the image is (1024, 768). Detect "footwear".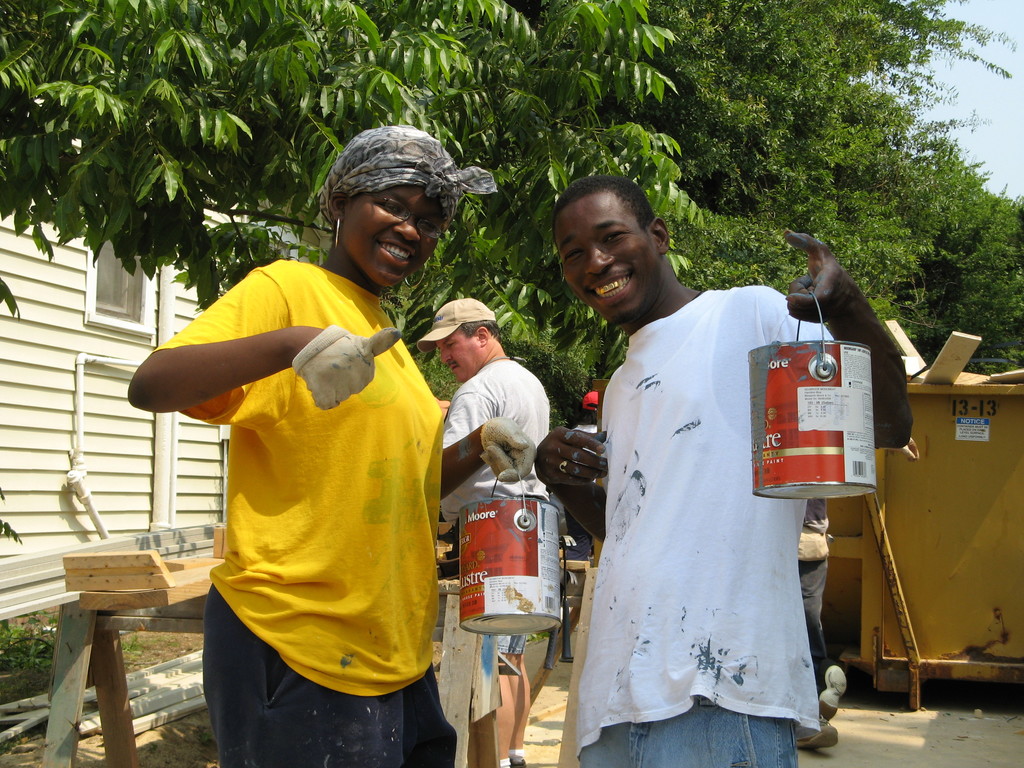
Detection: (x1=815, y1=664, x2=843, y2=719).
